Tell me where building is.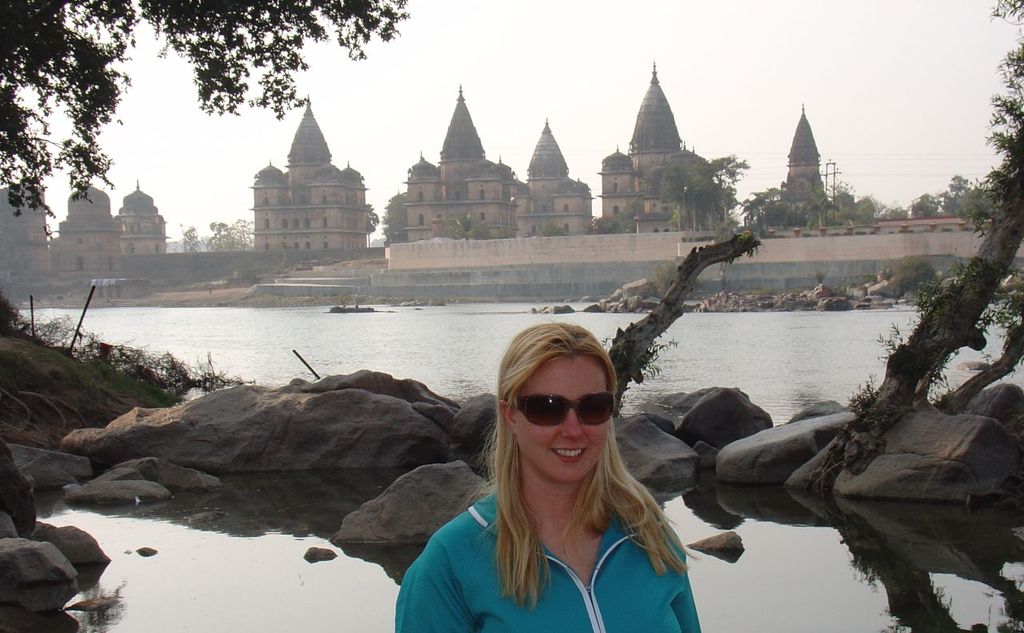
building is at {"x1": 775, "y1": 104, "x2": 830, "y2": 222}.
